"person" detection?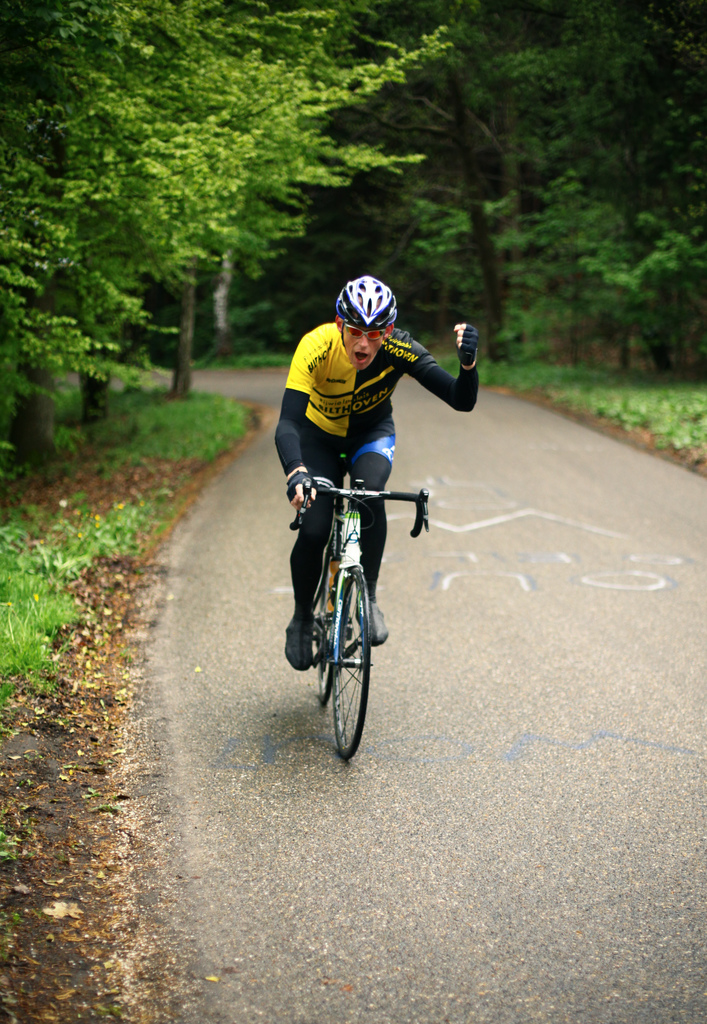
bbox=[271, 271, 481, 675]
